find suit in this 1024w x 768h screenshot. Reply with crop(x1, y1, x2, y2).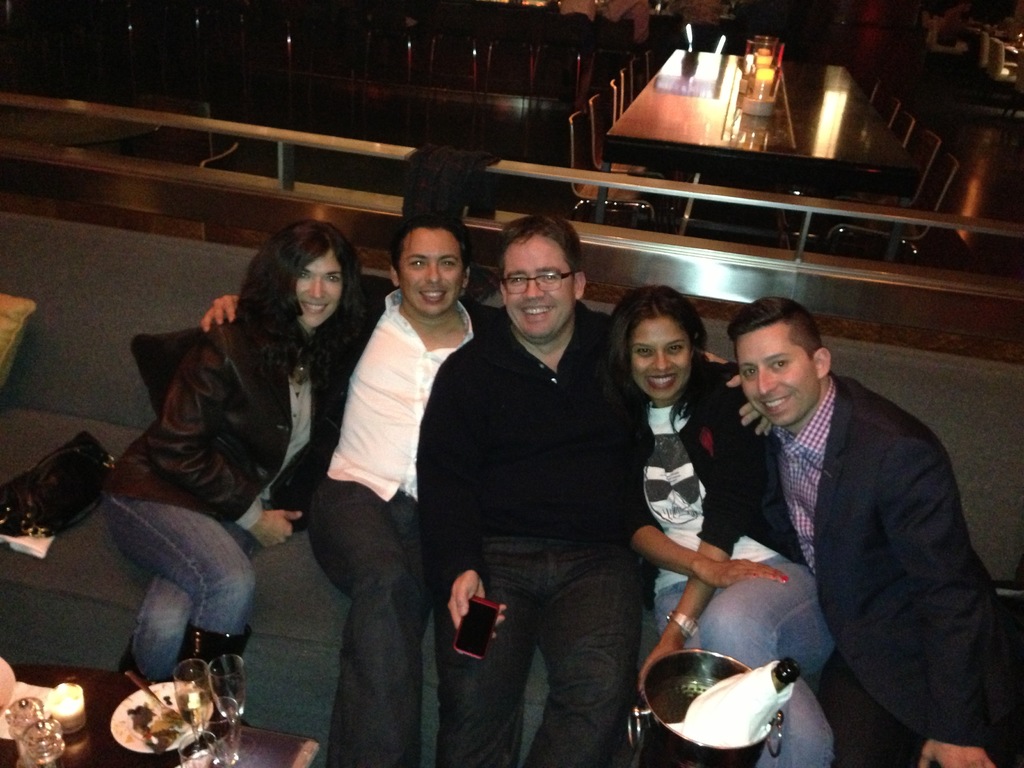
crop(294, 286, 616, 767).
